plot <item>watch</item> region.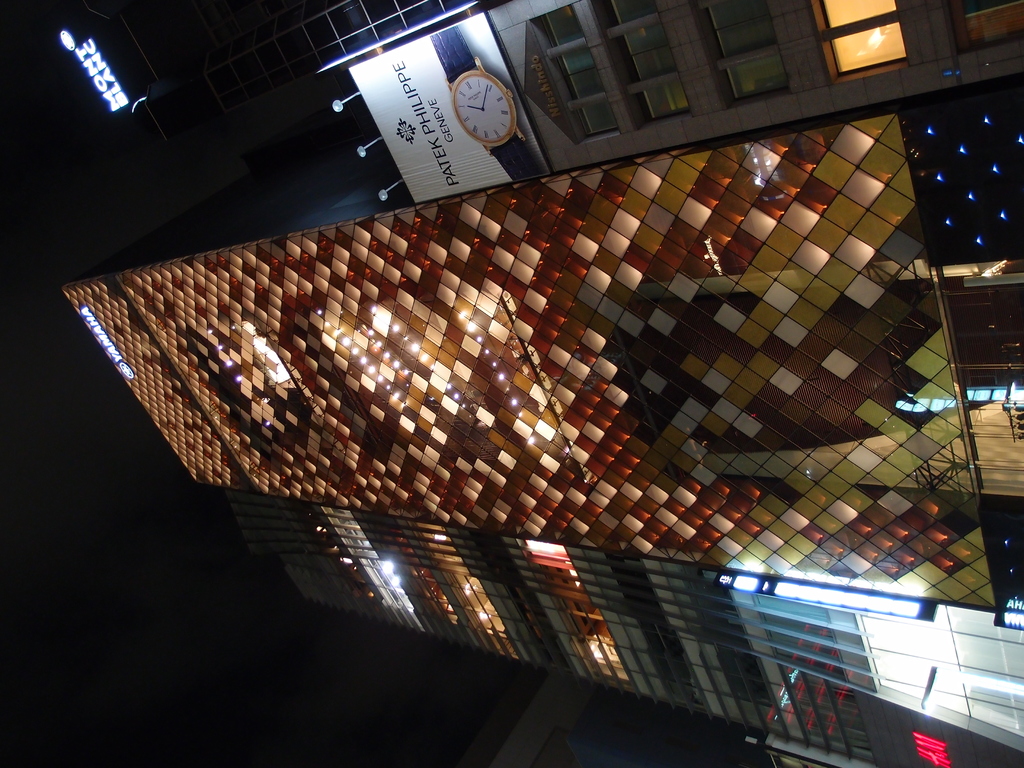
Plotted at (445, 24, 525, 182).
